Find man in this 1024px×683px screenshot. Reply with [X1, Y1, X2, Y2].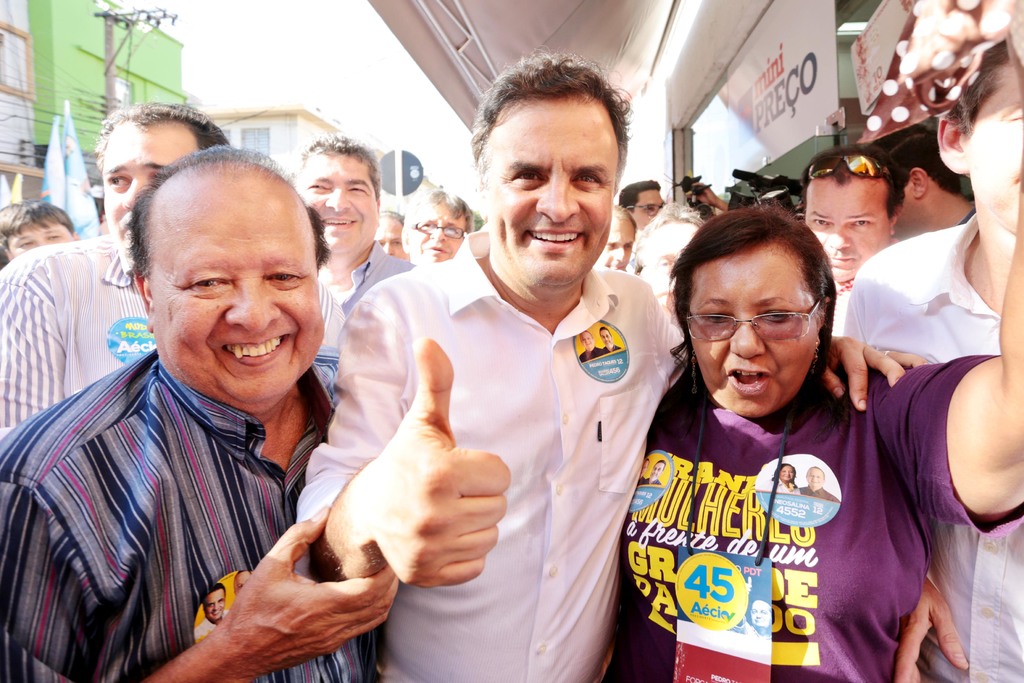
[643, 459, 666, 486].
